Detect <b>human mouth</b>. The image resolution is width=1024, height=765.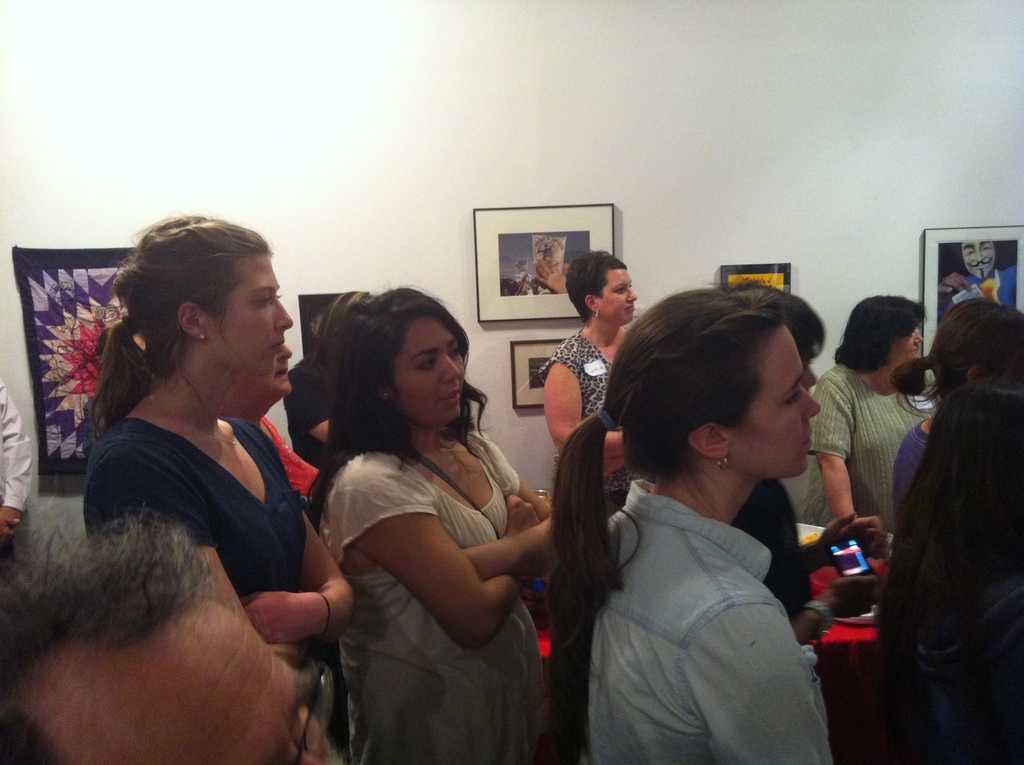
[432,378,467,410].
